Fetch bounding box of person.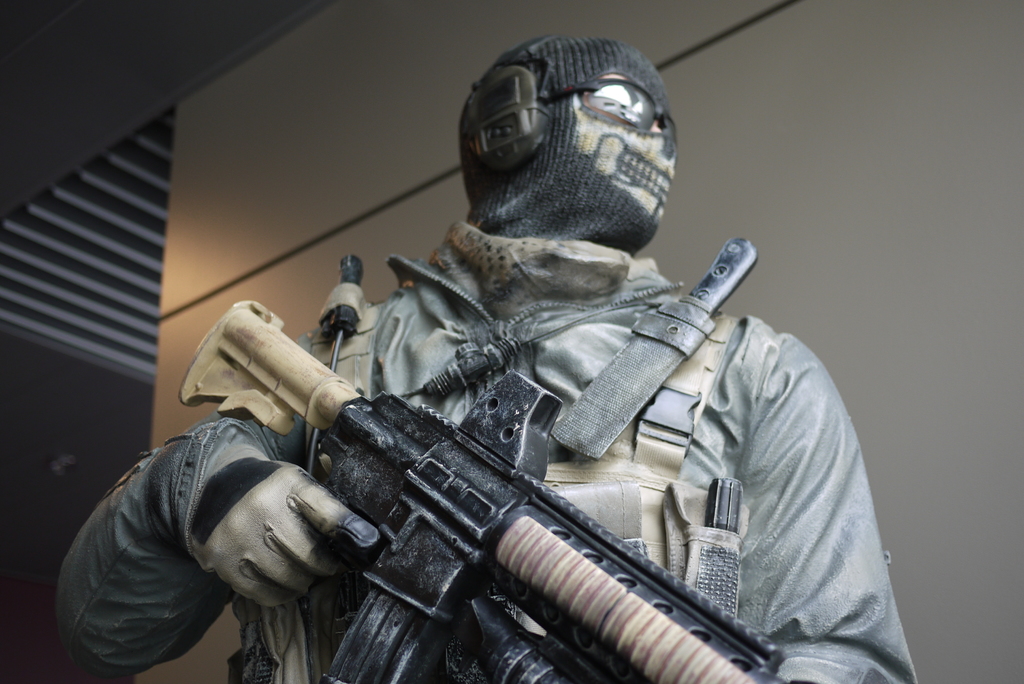
Bbox: (51,24,924,683).
